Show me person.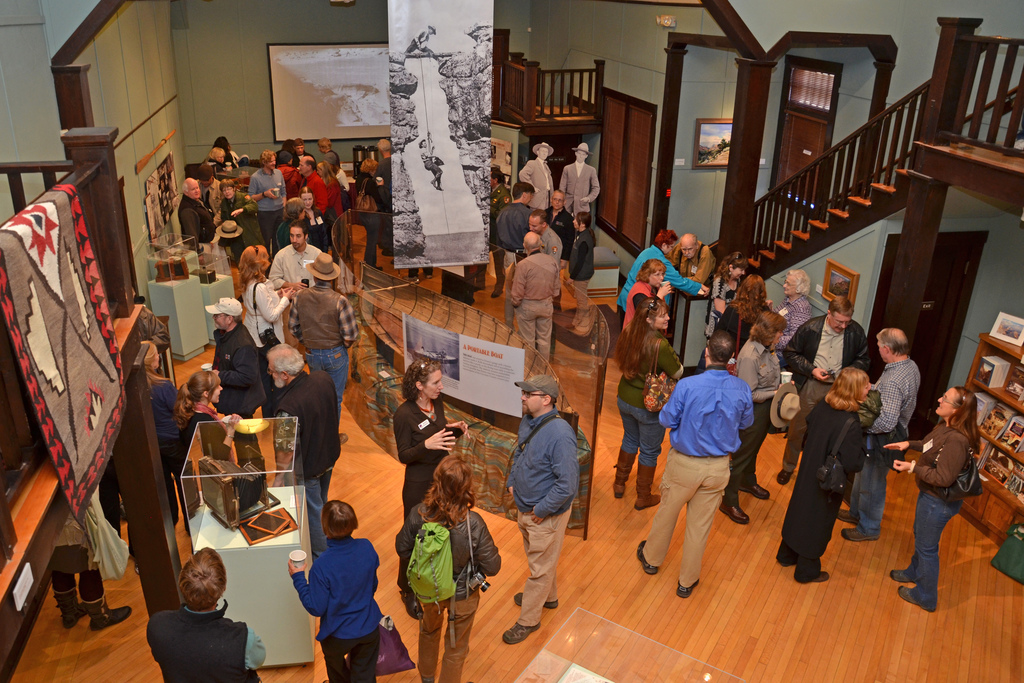
person is here: Rect(606, 293, 681, 510).
